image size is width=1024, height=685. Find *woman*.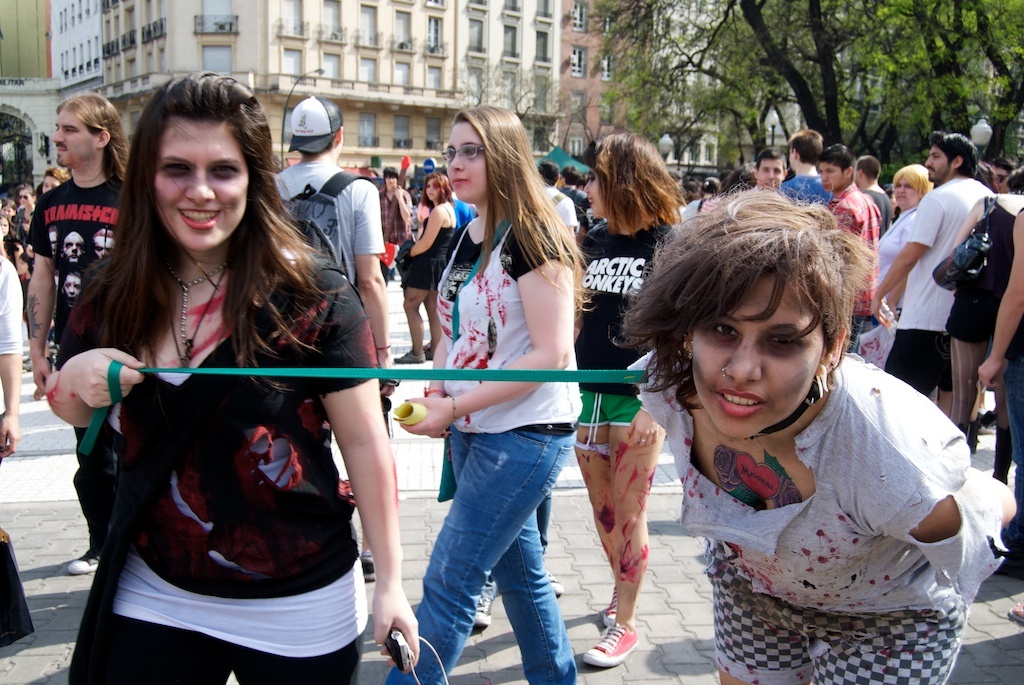
select_region(872, 164, 934, 321).
